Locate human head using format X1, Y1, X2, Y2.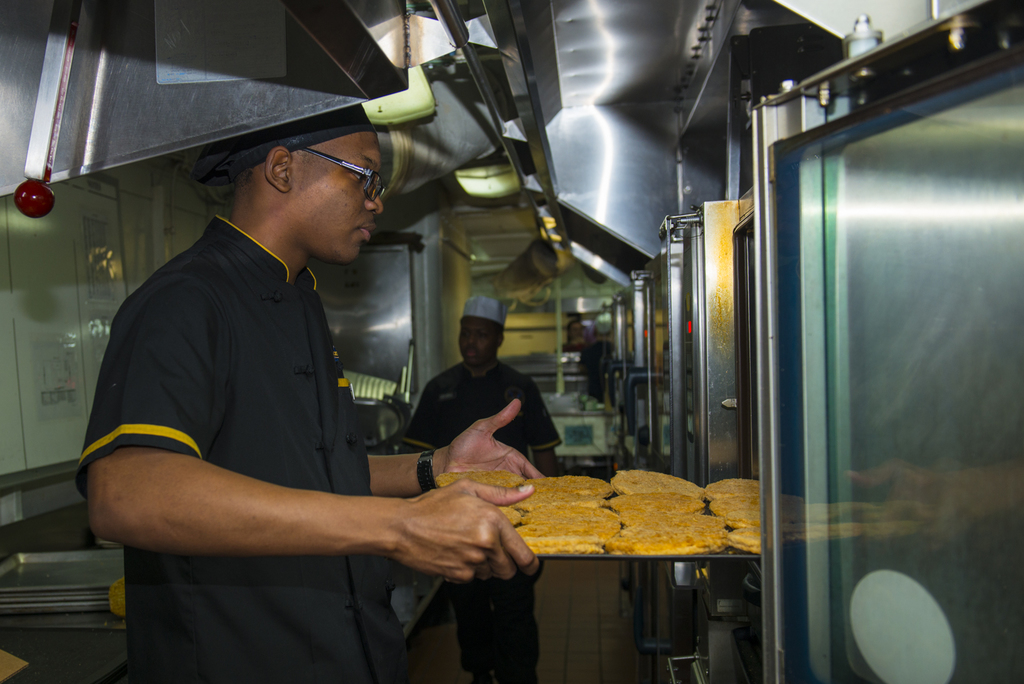
204, 114, 396, 261.
